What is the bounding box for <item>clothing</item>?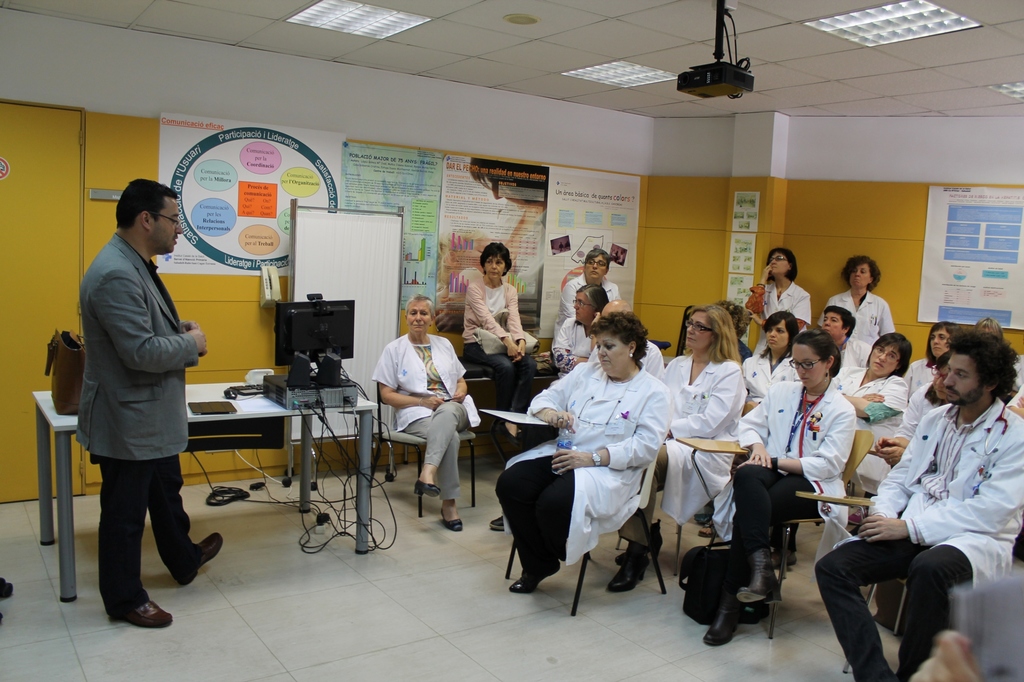
x1=838 y1=341 x2=870 y2=370.
